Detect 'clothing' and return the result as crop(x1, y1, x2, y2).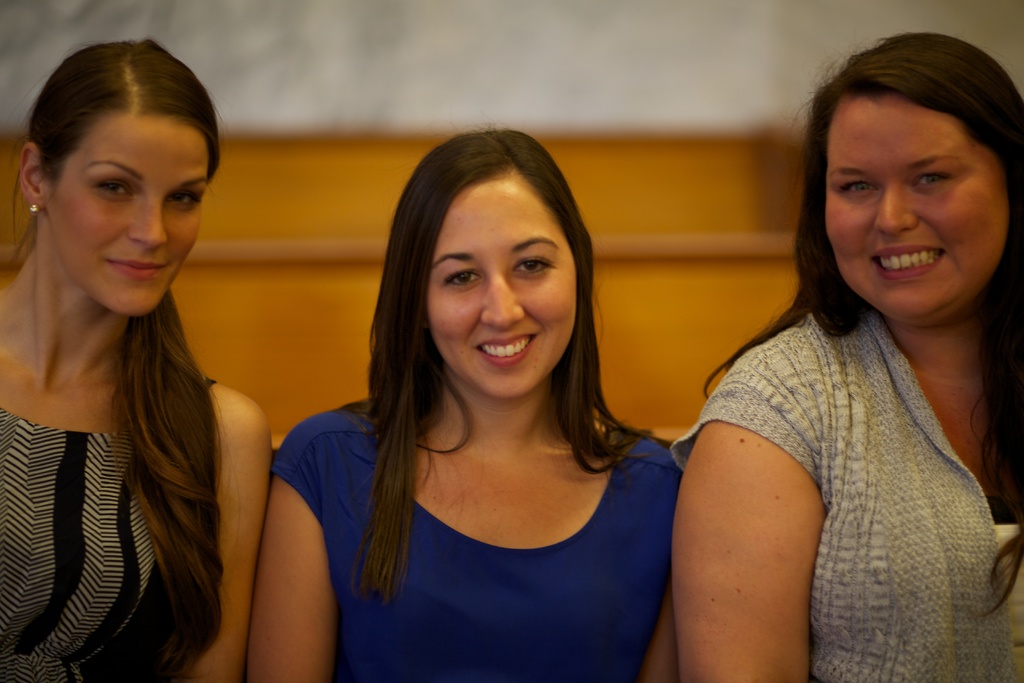
crop(301, 356, 712, 664).
